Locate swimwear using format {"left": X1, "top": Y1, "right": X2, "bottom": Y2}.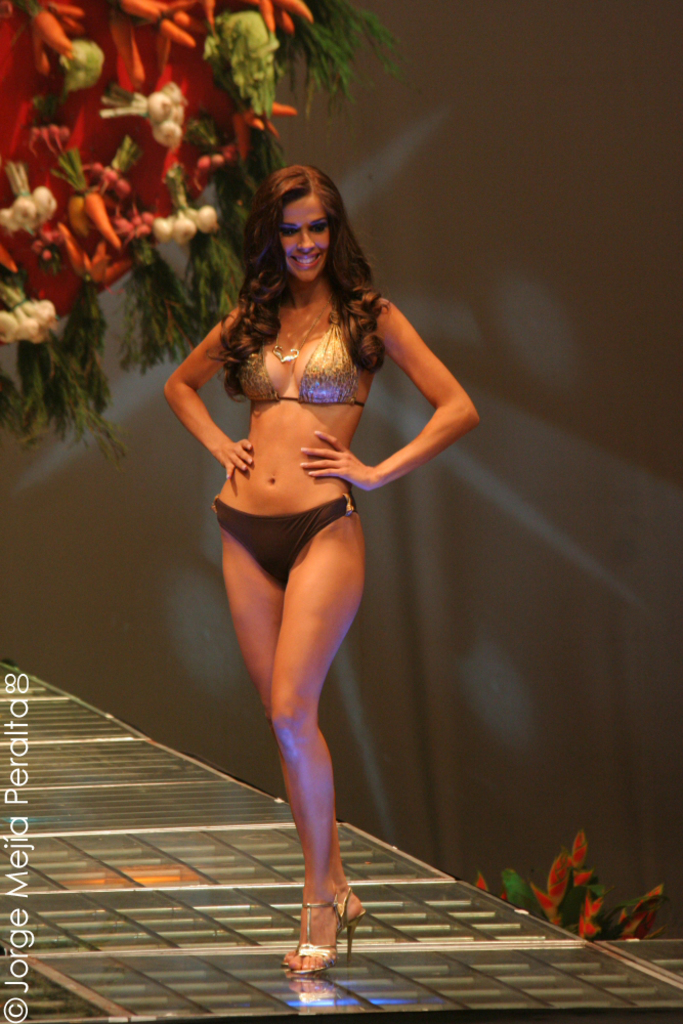
{"left": 236, "top": 292, "right": 369, "bottom": 413}.
